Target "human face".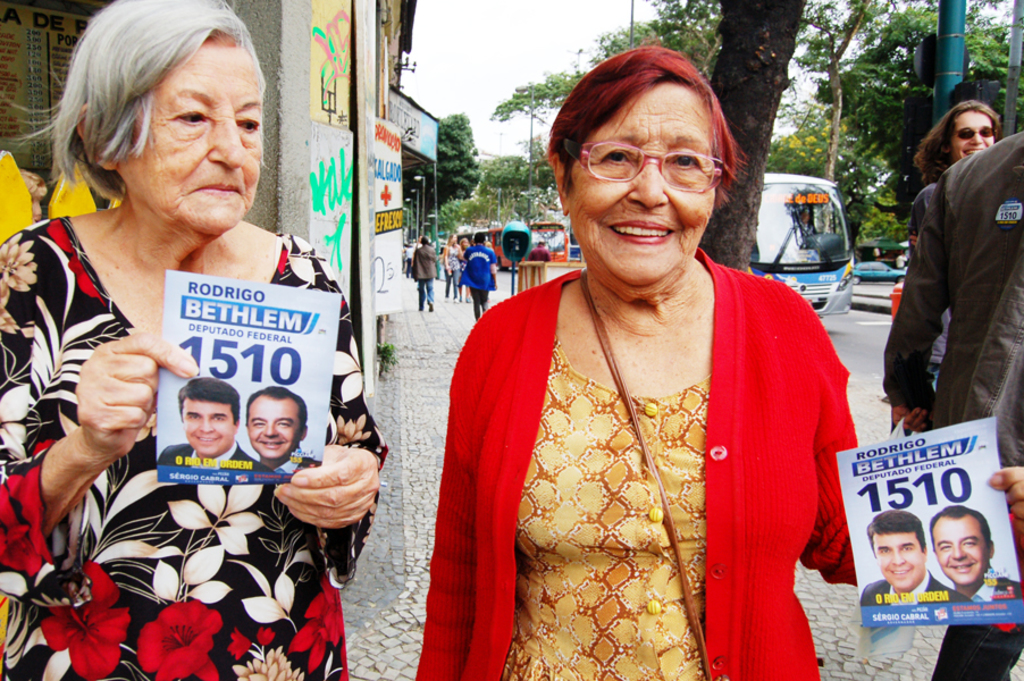
Target region: 569/78/717/288.
